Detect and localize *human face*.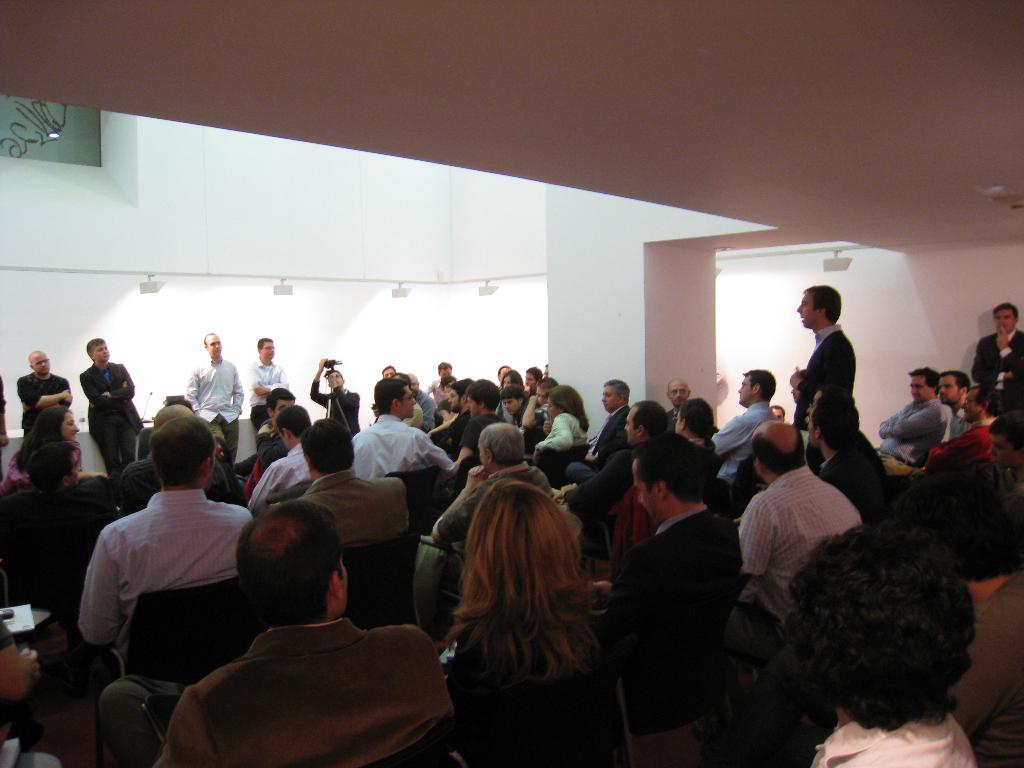
Localized at (667,384,683,406).
